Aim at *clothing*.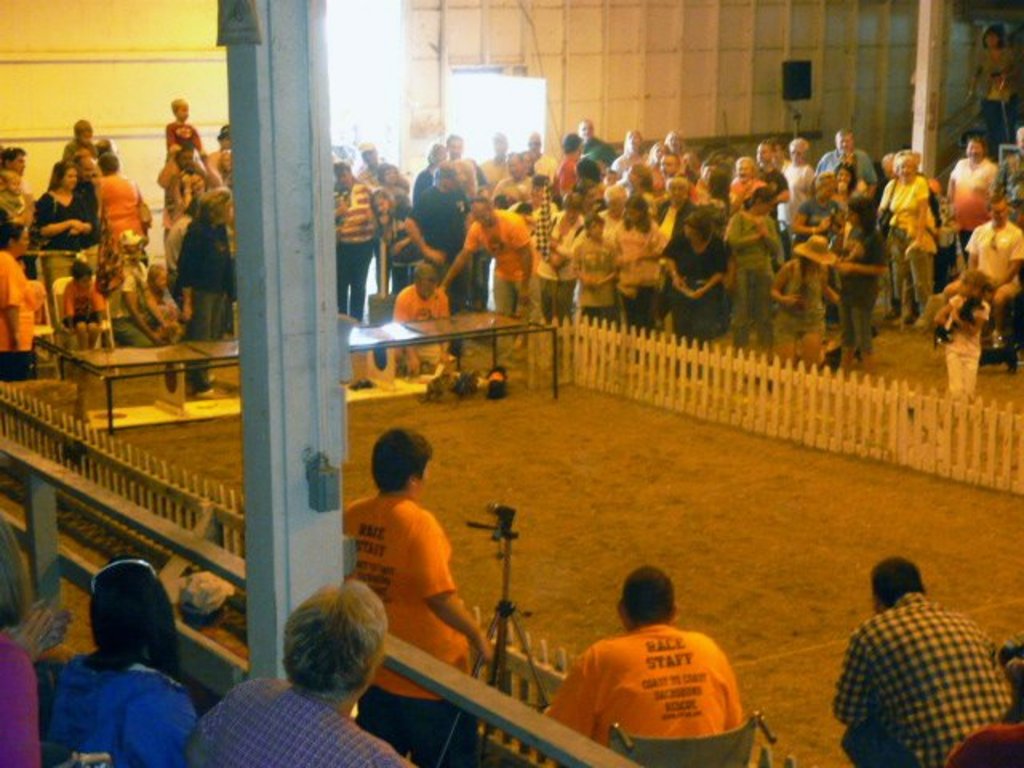
Aimed at [382,278,442,326].
